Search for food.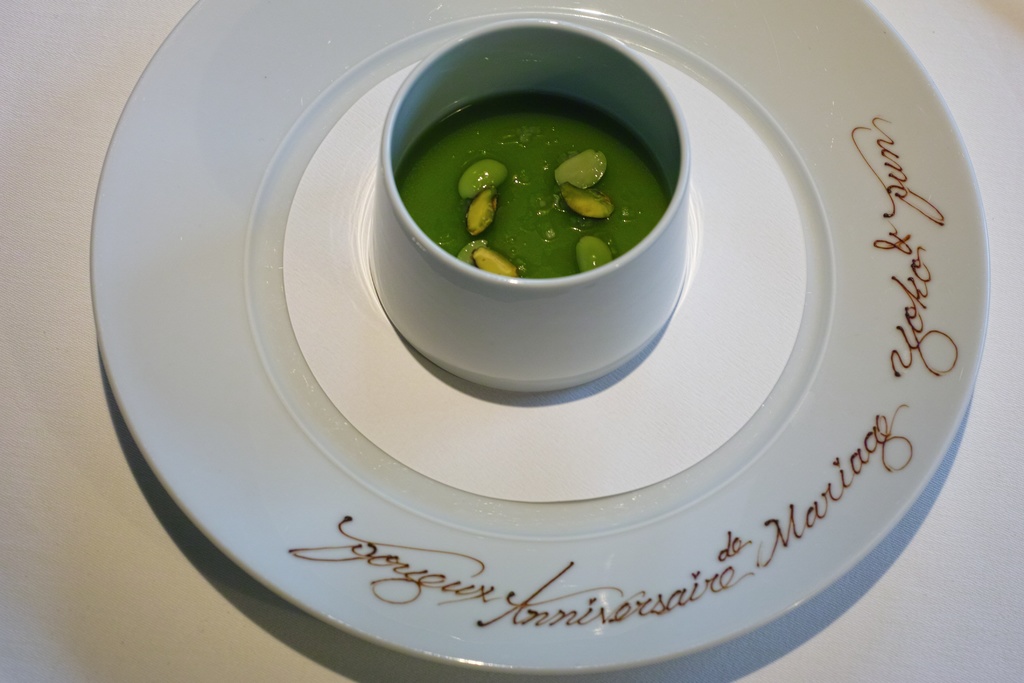
Found at box(422, 99, 687, 273).
